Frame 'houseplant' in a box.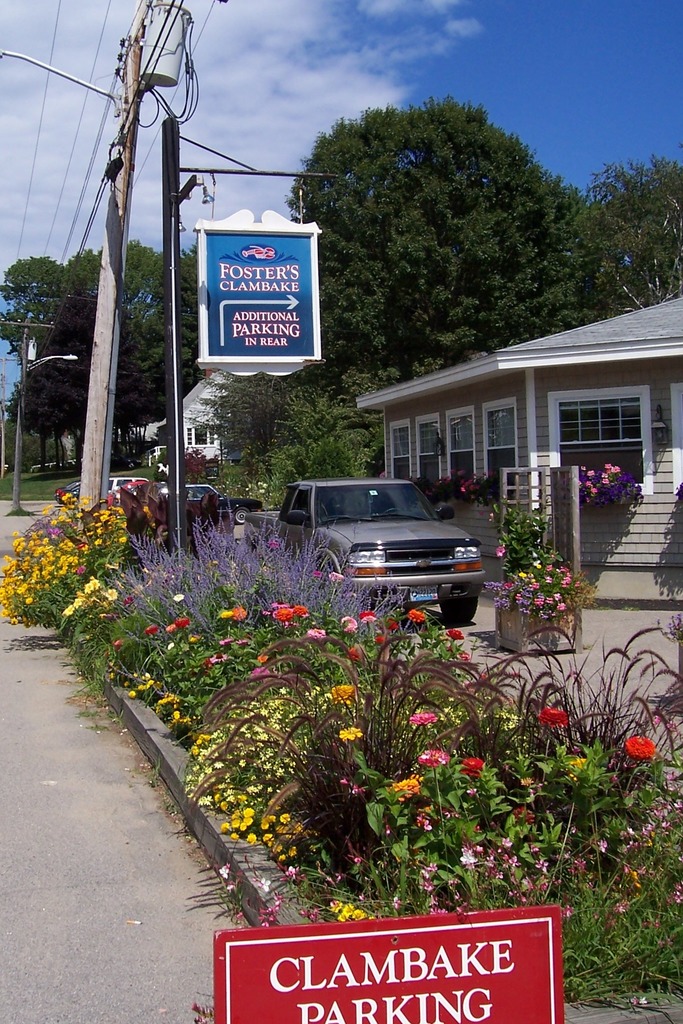
x1=497, y1=502, x2=597, y2=652.
